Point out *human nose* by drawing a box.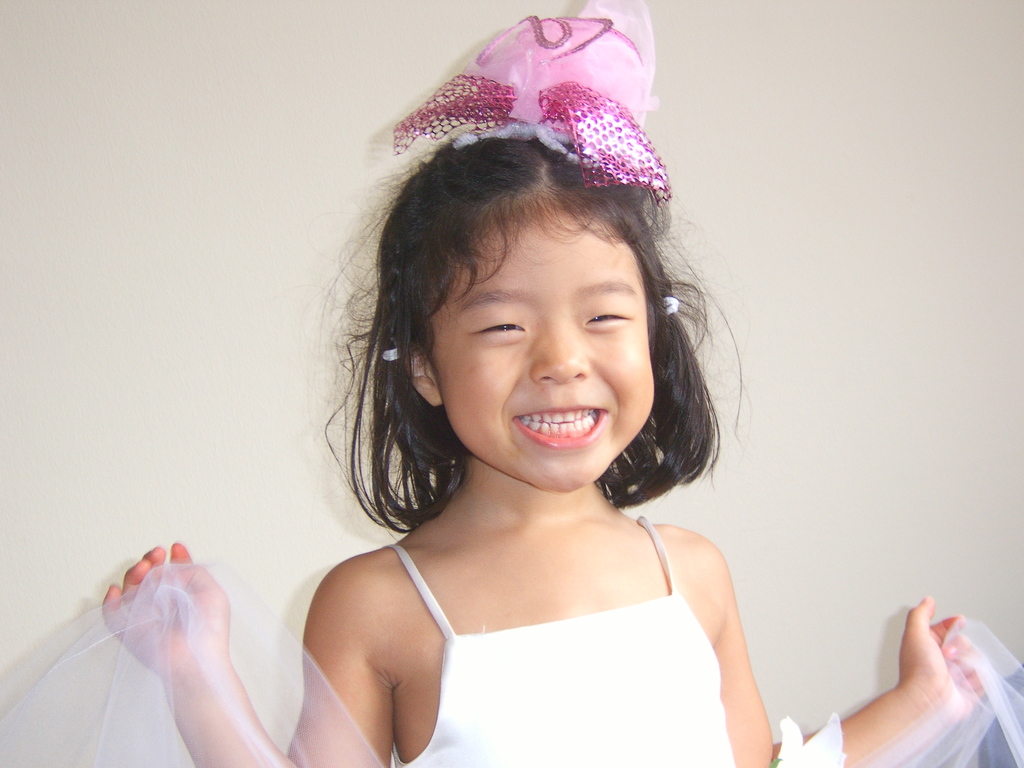
rect(531, 306, 589, 385).
